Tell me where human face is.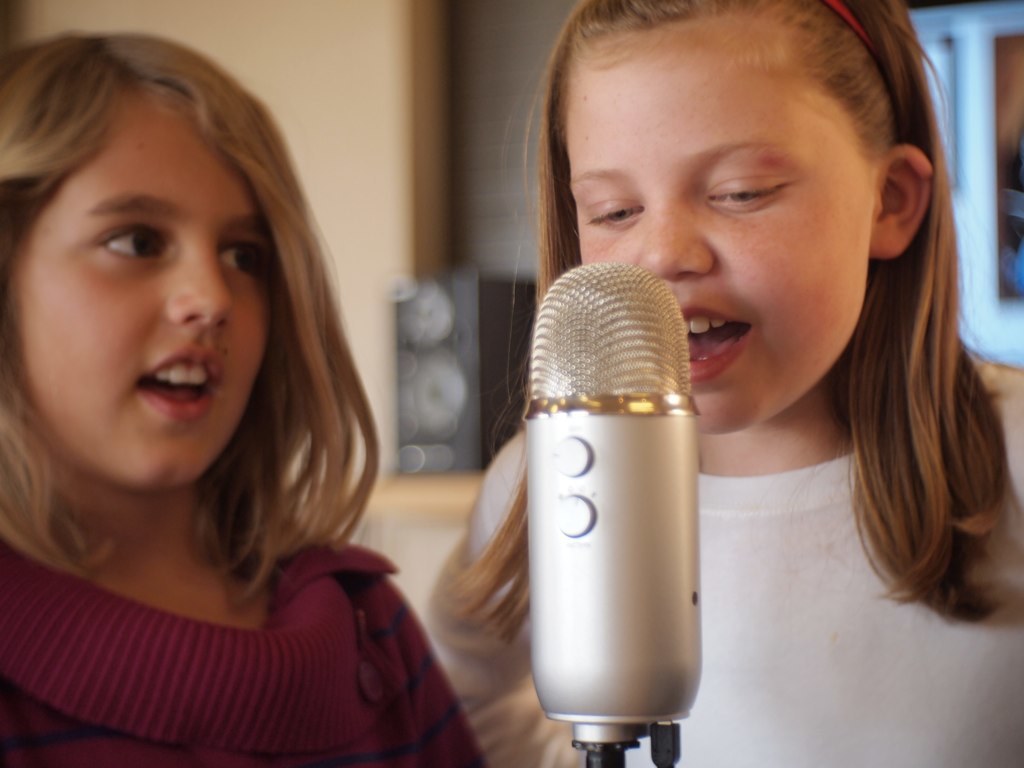
human face is at pyautogui.locateOnScreen(564, 12, 872, 431).
